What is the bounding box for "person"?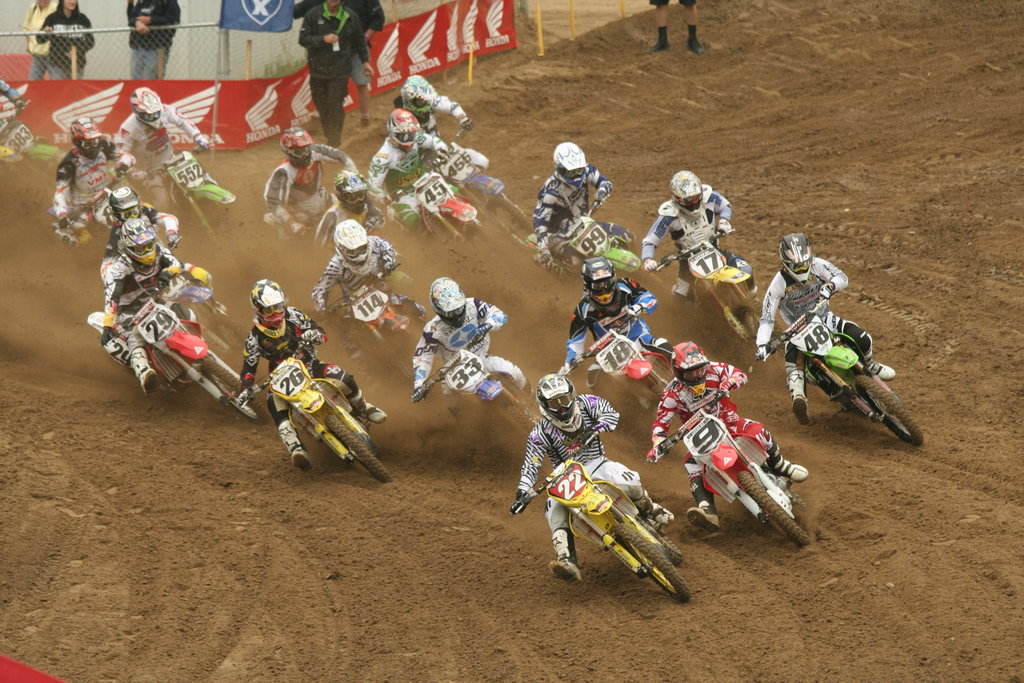
<box>312,220,429,361</box>.
